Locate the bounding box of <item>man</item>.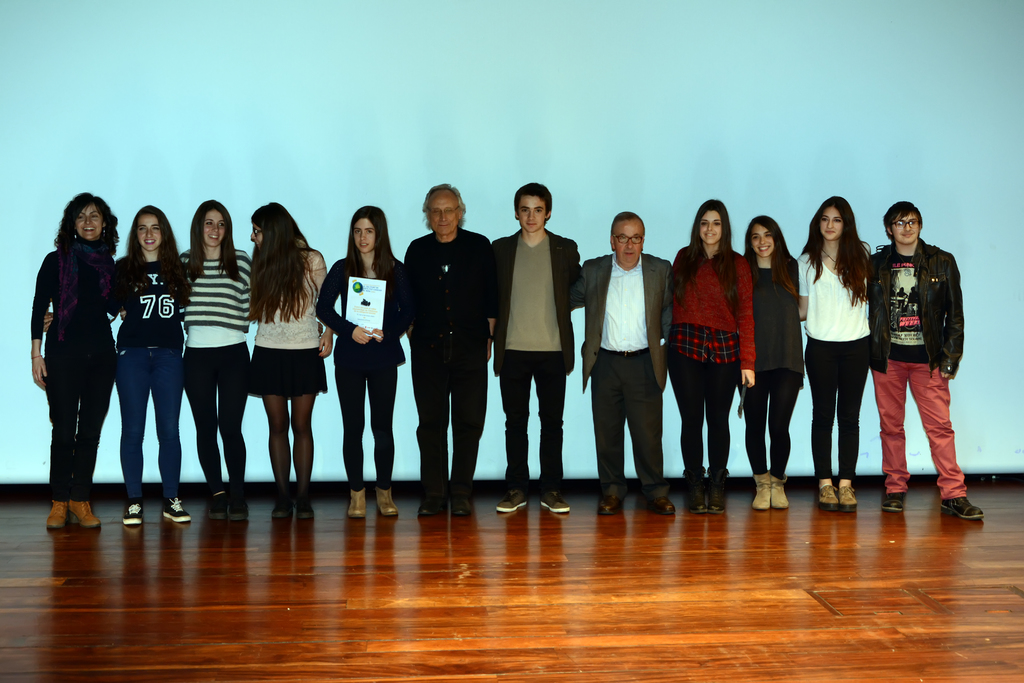
Bounding box: rect(484, 183, 585, 513).
